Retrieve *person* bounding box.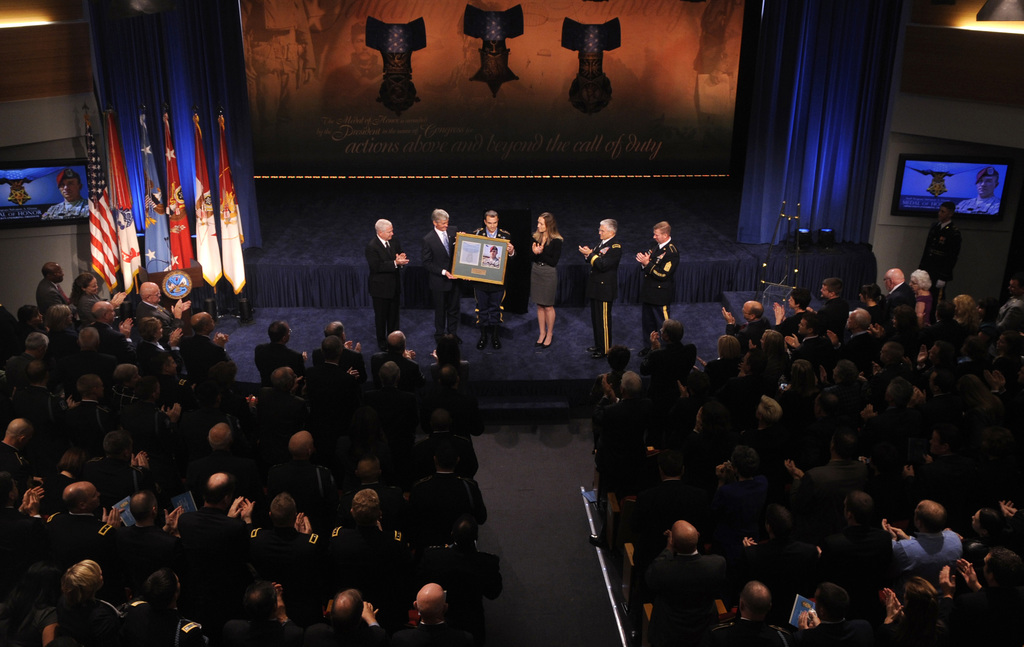
Bounding box: [584, 213, 630, 356].
